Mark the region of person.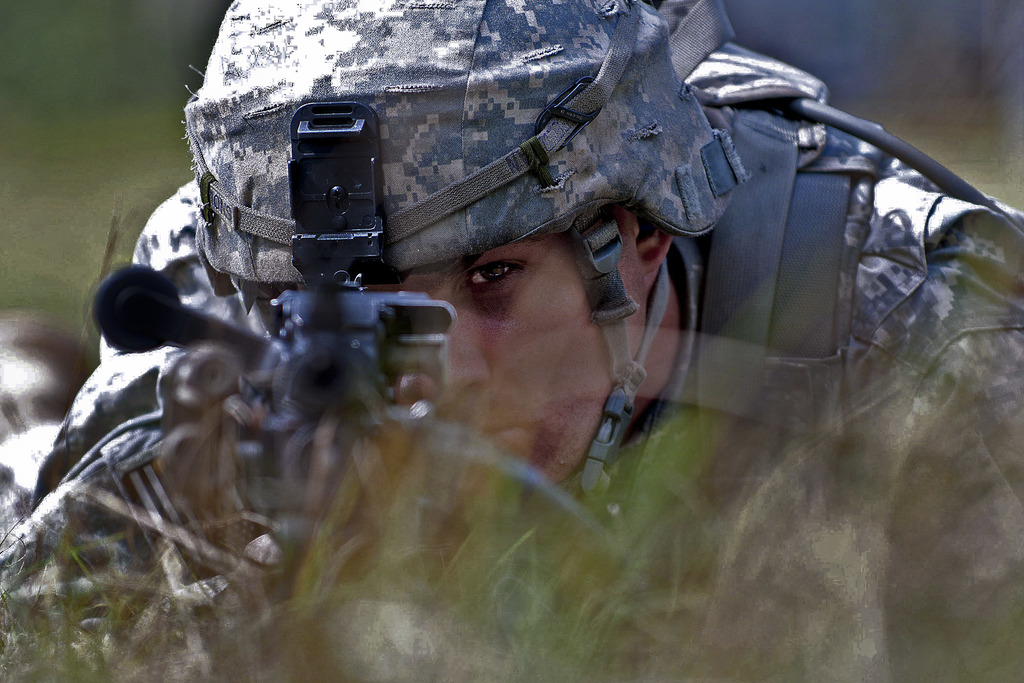
Region: bbox=(0, 0, 1023, 682).
